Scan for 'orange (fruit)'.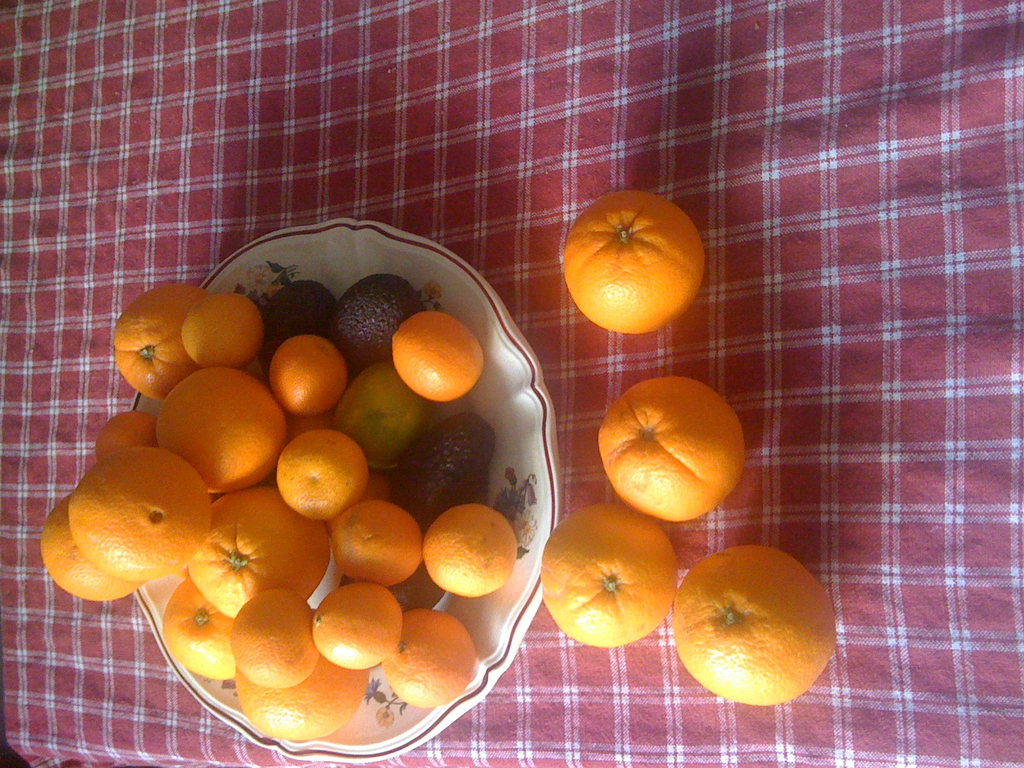
Scan result: {"left": 151, "top": 369, "right": 282, "bottom": 493}.
